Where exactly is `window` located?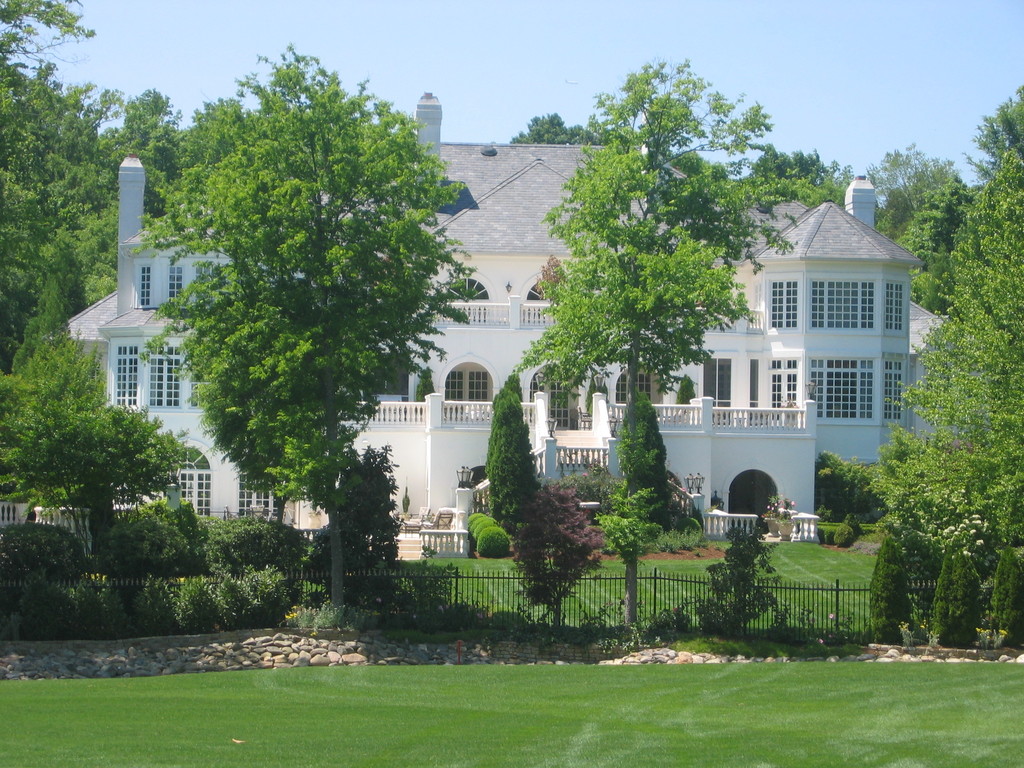
Its bounding box is detection(886, 284, 902, 333).
